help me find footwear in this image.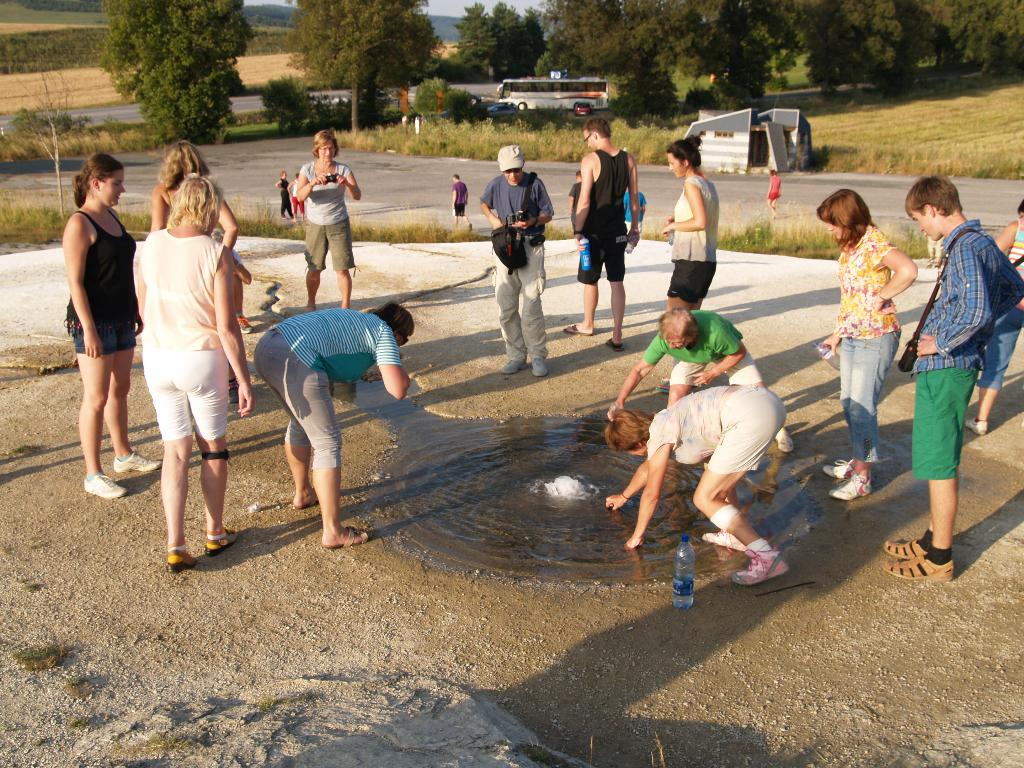
Found it: box=[236, 315, 255, 332].
